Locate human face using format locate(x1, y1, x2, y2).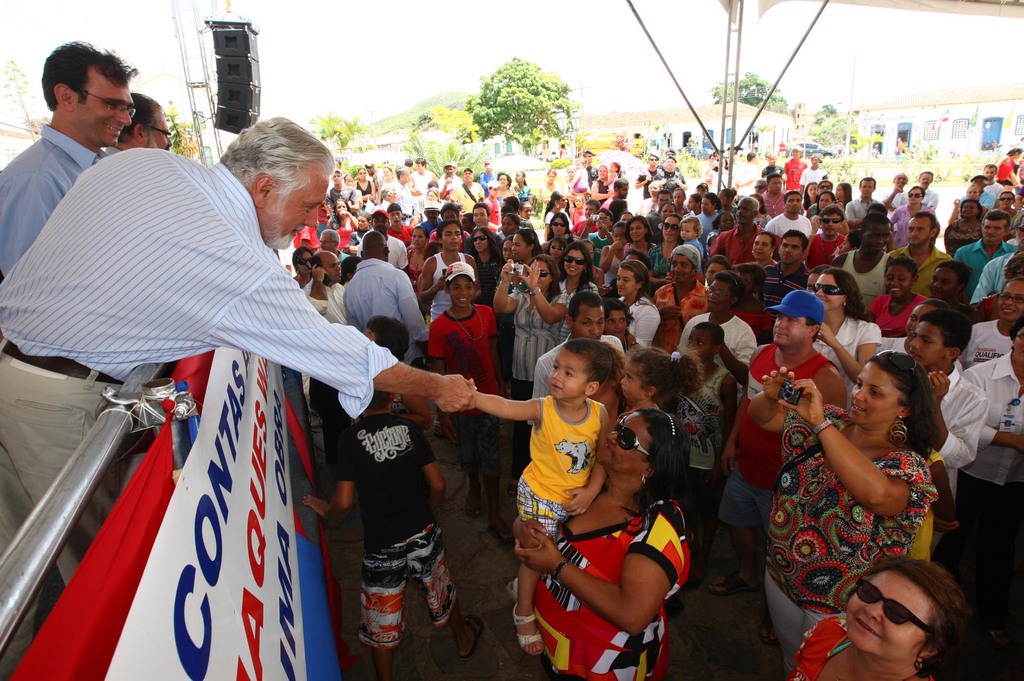
locate(908, 319, 943, 368).
